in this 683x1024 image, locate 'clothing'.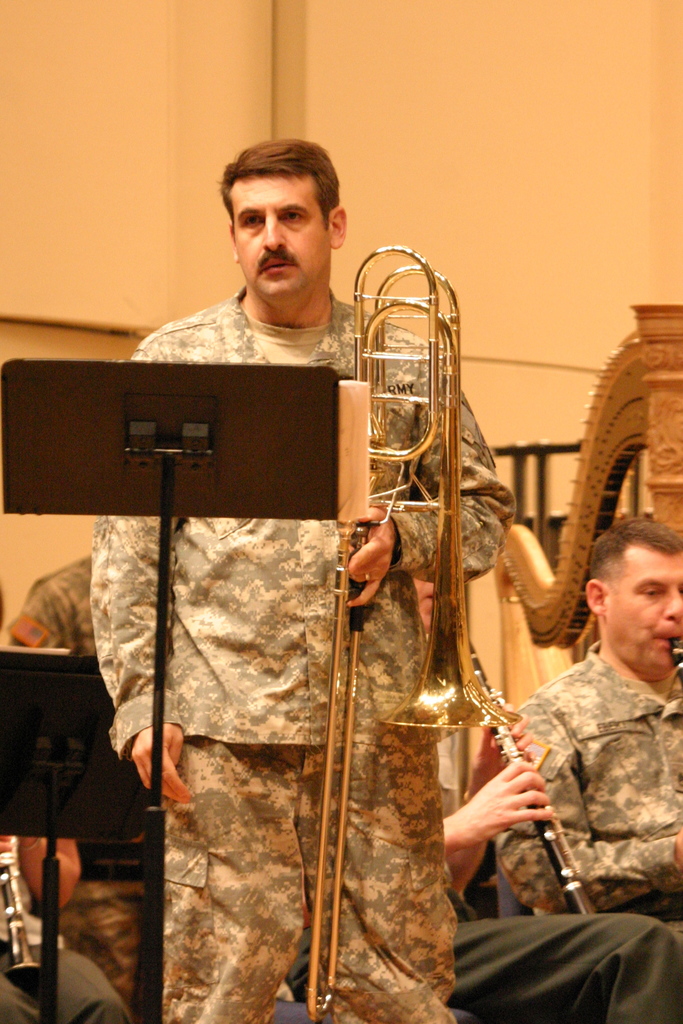
Bounding box: (92,284,525,1023).
